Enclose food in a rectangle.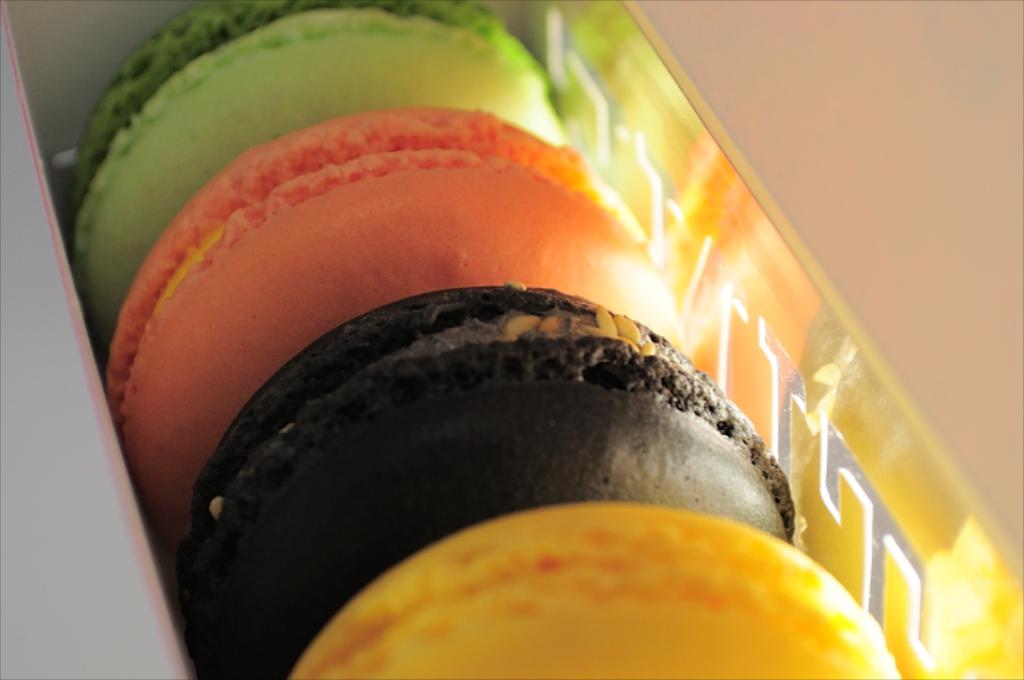
bbox=(66, 0, 572, 357).
